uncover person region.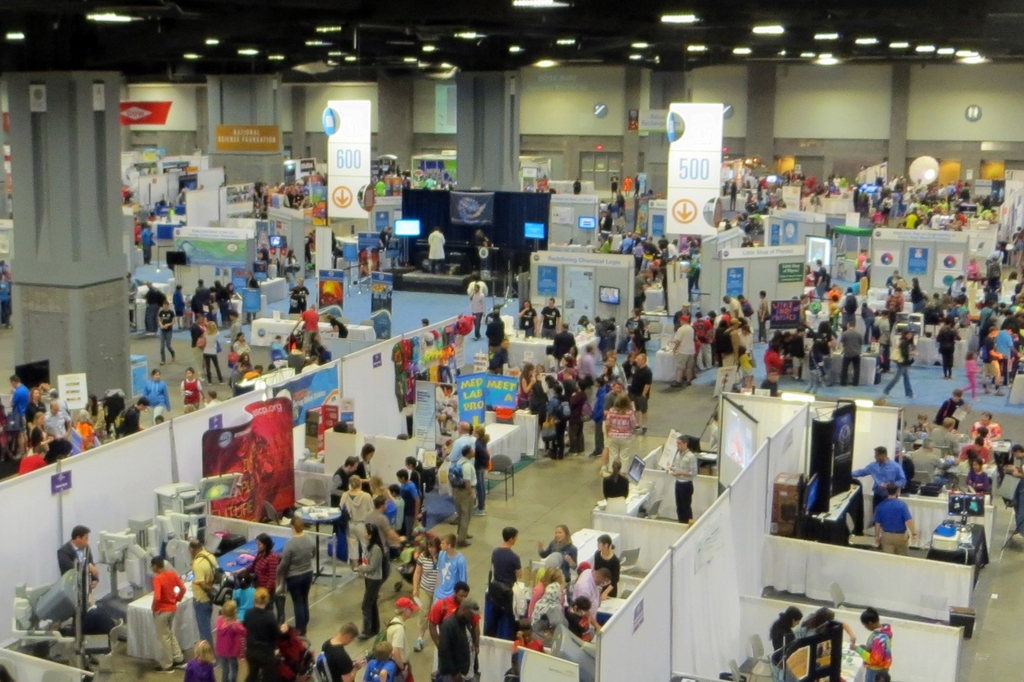
Uncovered: detection(312, 623, 355, 678).
